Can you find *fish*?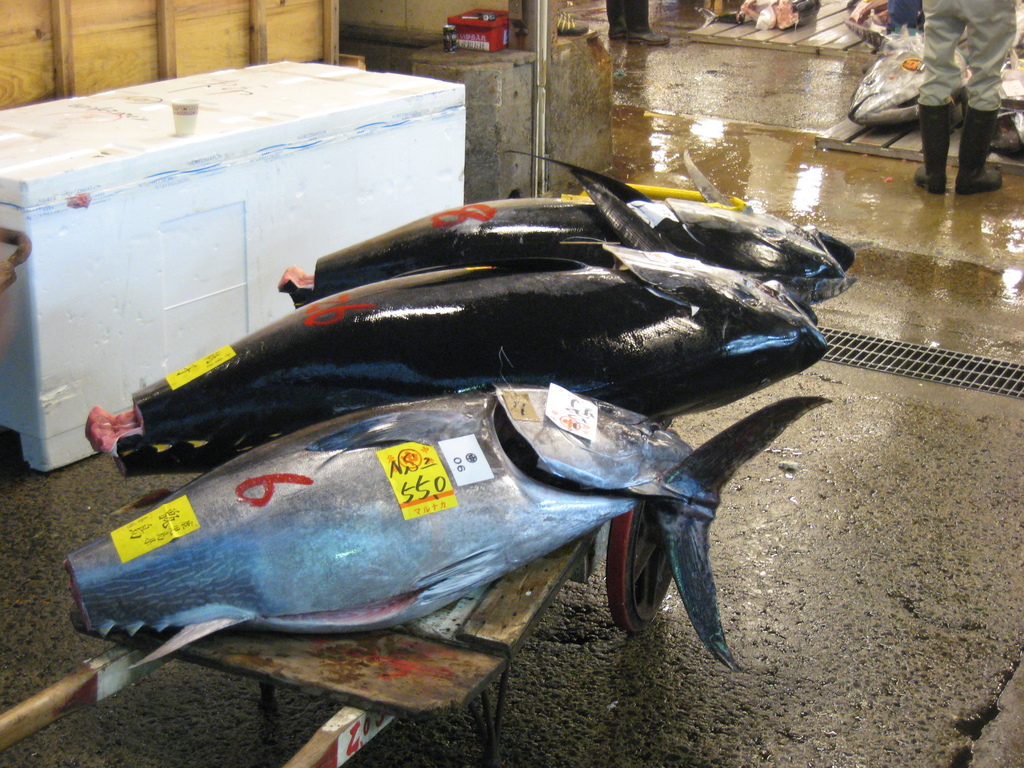
Yes, bounding box: <bbox>60, 378, 828, 671</bbox>.
